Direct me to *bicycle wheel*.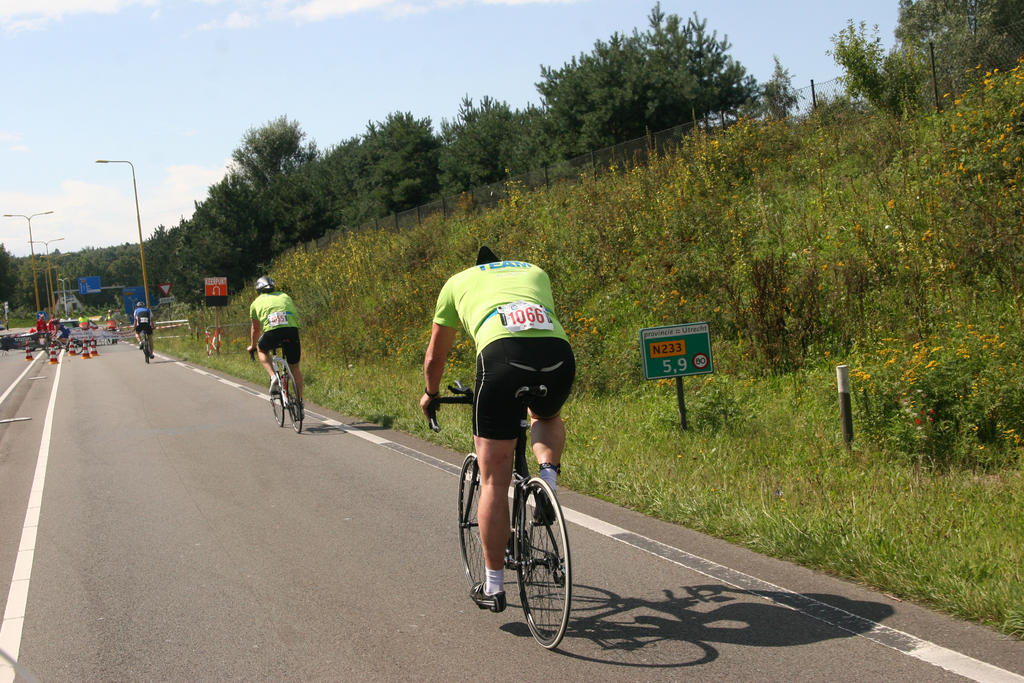
Direction: (left=143, top=336, right=148, bottom=363).
